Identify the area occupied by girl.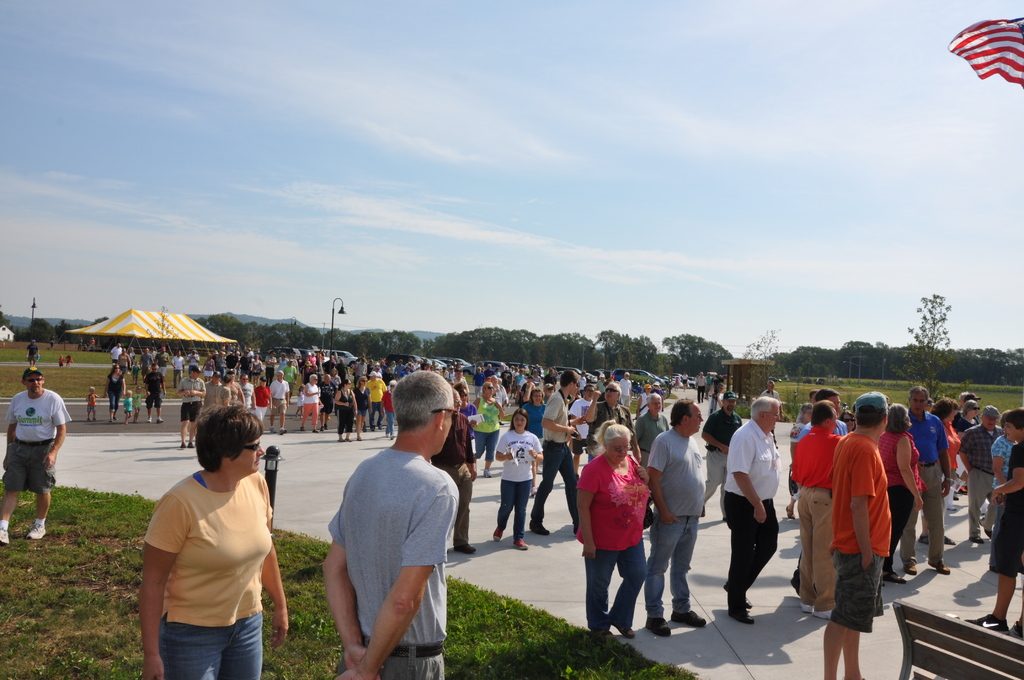
Area: detection(492, 408, 544, 553).
